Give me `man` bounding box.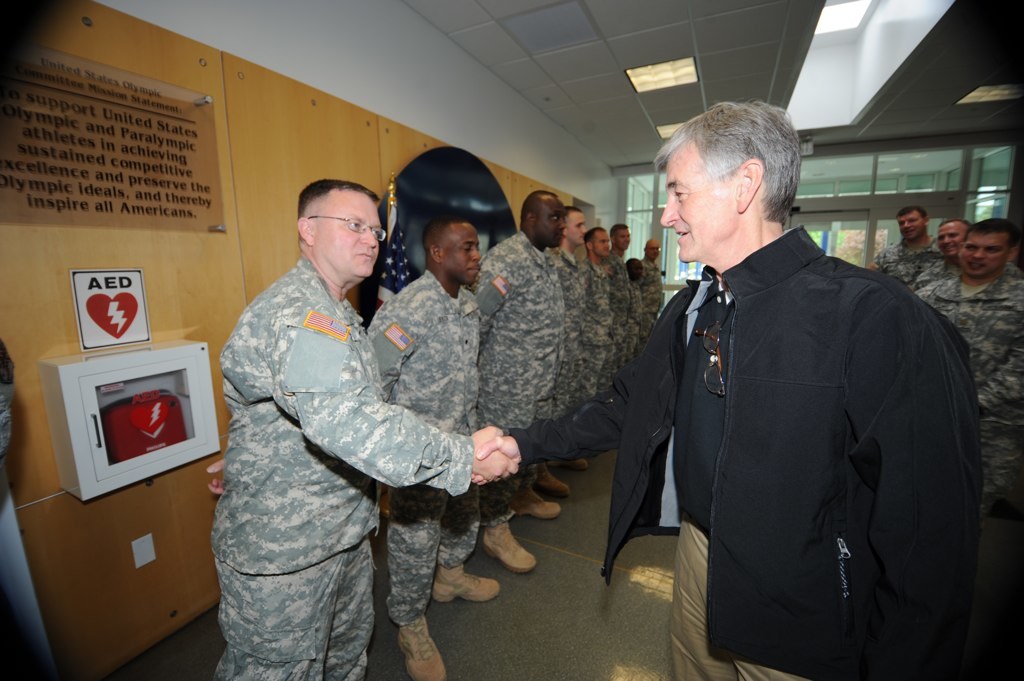
<box>541,203,592,489</box>.
